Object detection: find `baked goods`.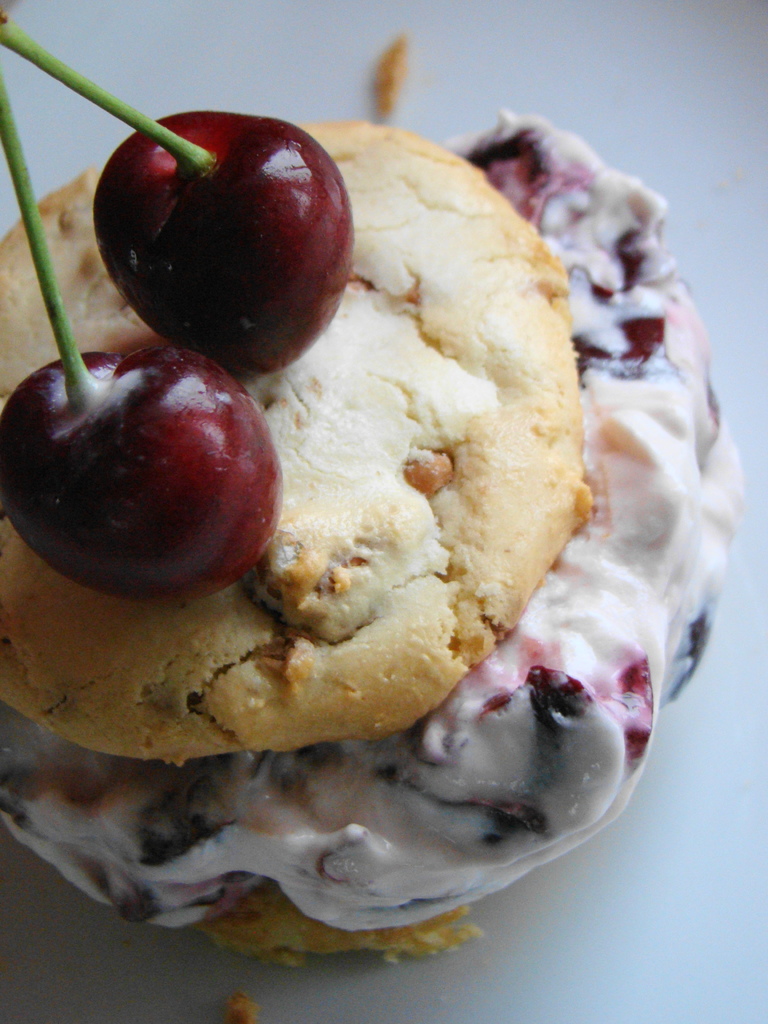
Rect(222, 994, 261, 1023).
